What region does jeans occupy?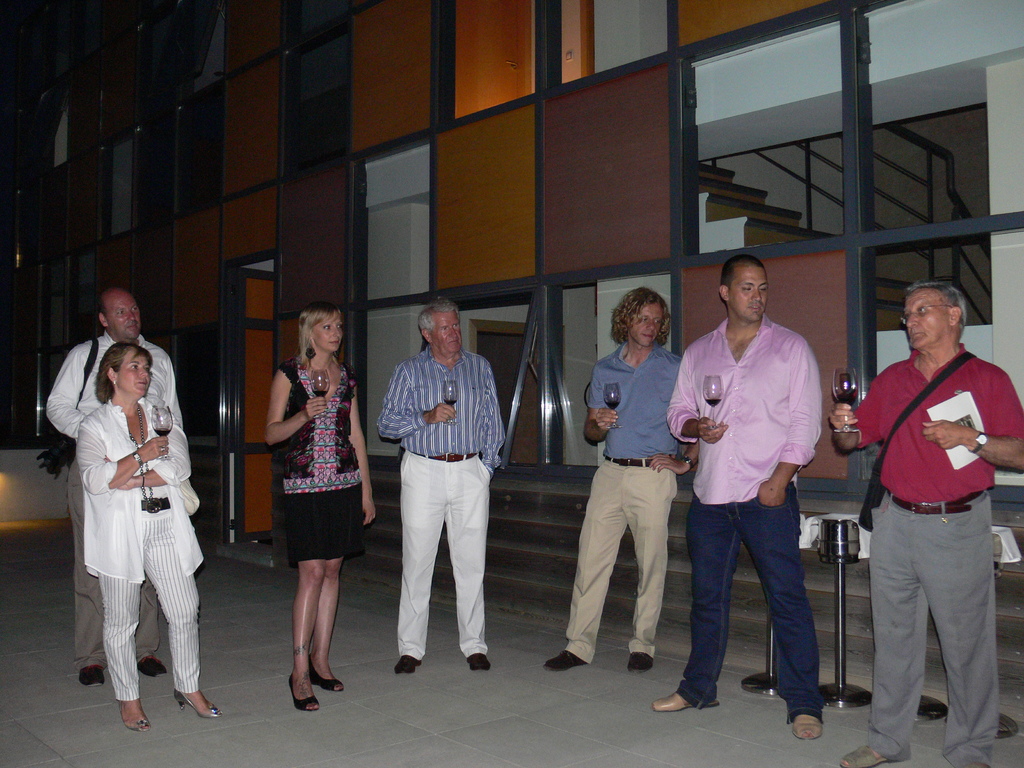
crop(387, 449, 498, 657).
